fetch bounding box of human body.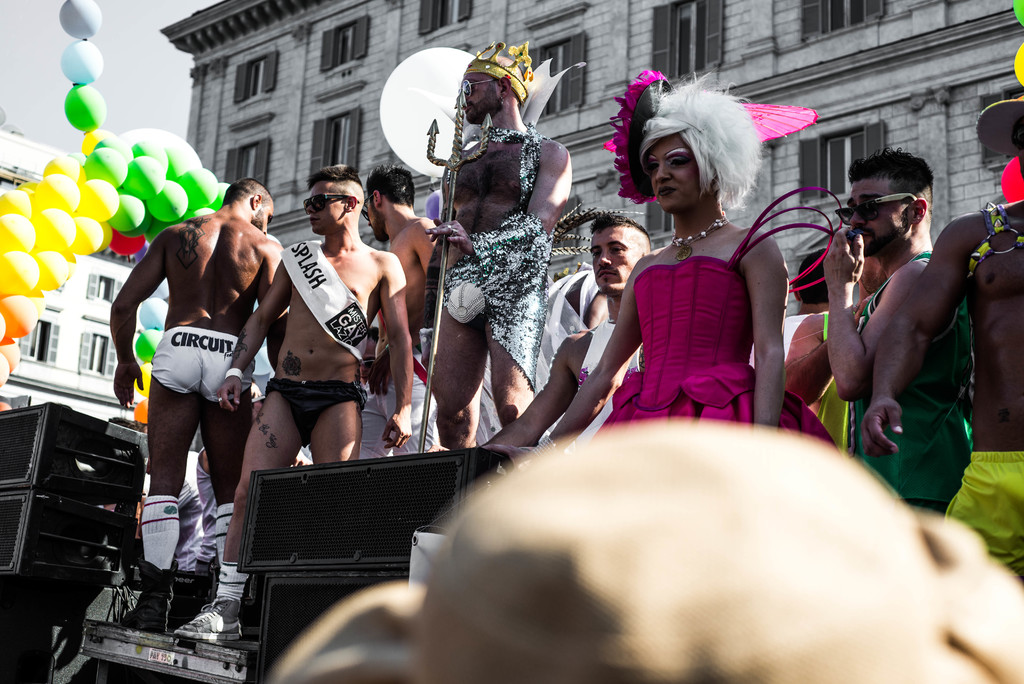
Bbox: crop(776, 300, 851, 462).
